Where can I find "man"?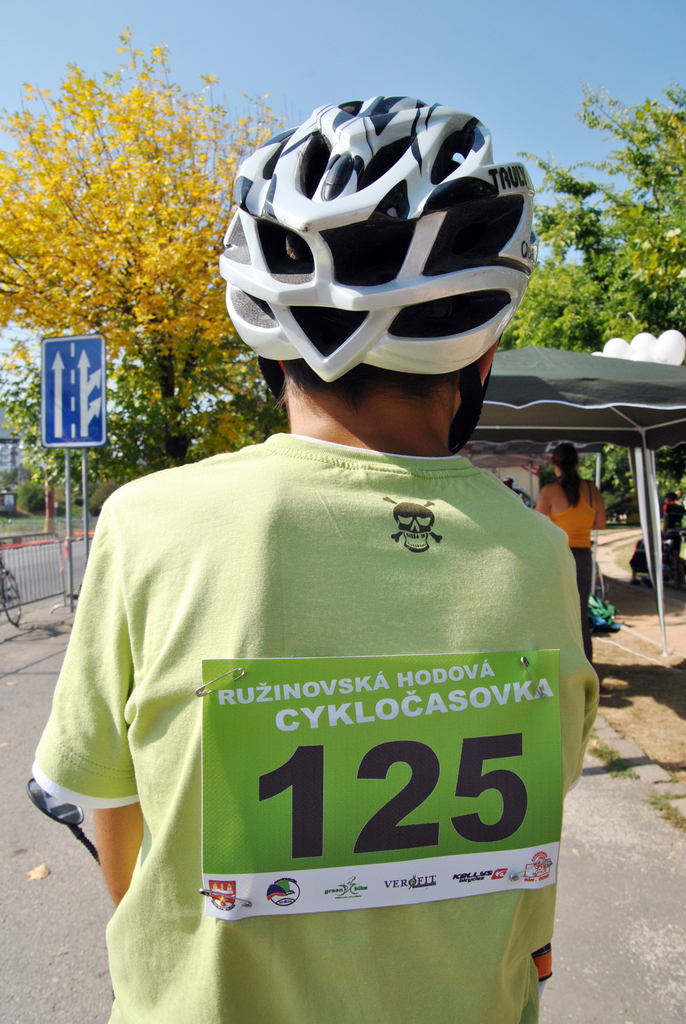
You can find it at pyautogui.locateOnScreen(33, 154, 602, 1007).
